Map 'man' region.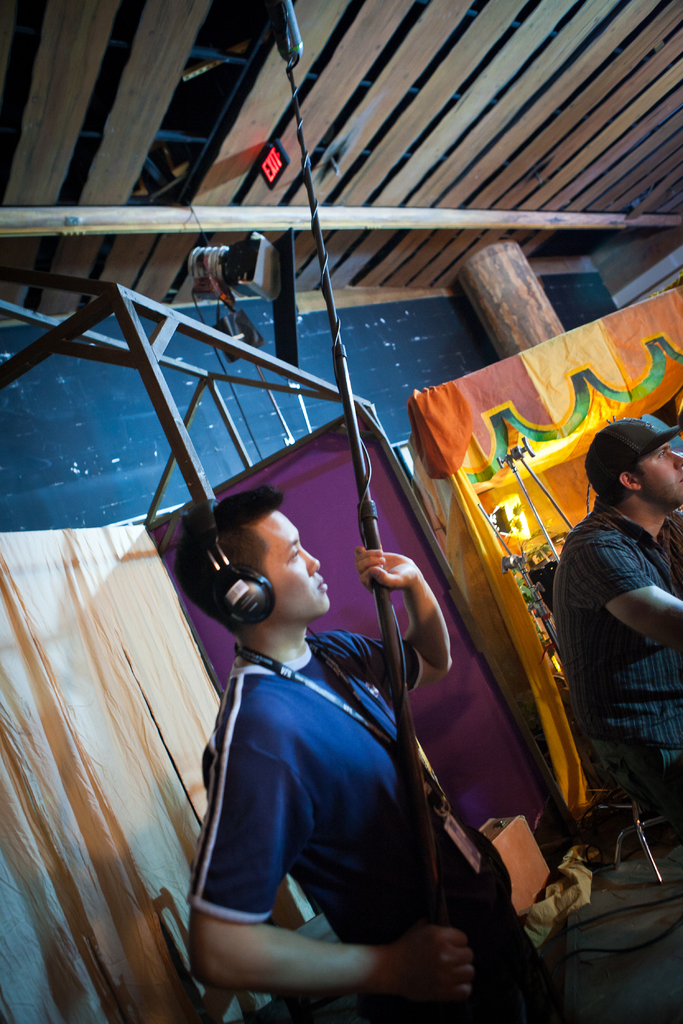
Mapped to Rect(170, 484, 561, 1023).
